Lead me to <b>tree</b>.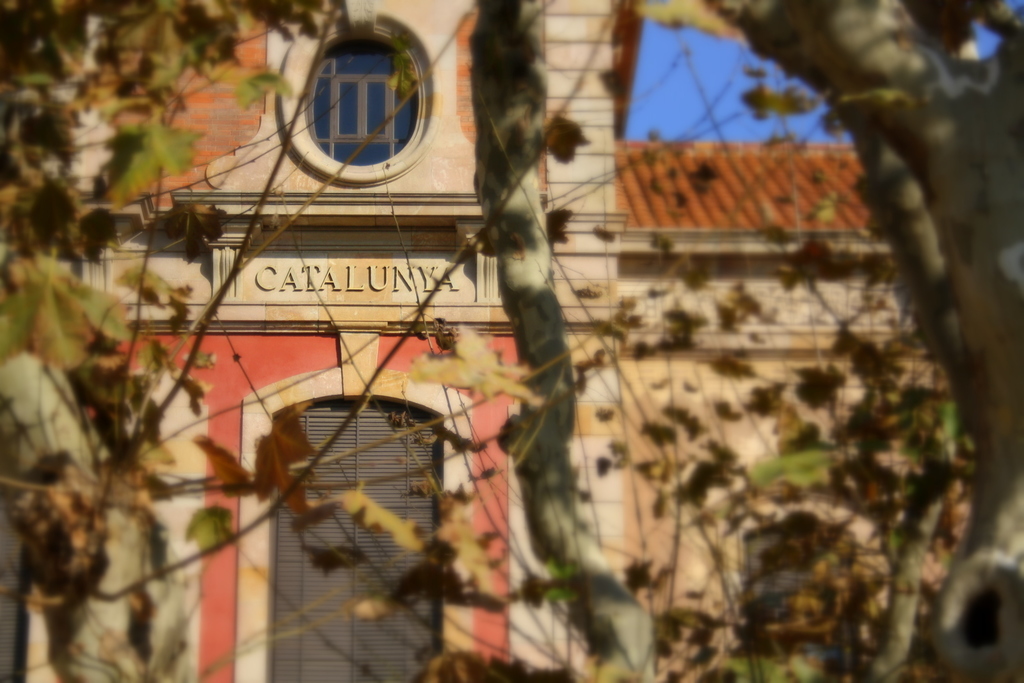
Lead to pyautogui.locateOnScreen(0, 0, 1023, 682).
